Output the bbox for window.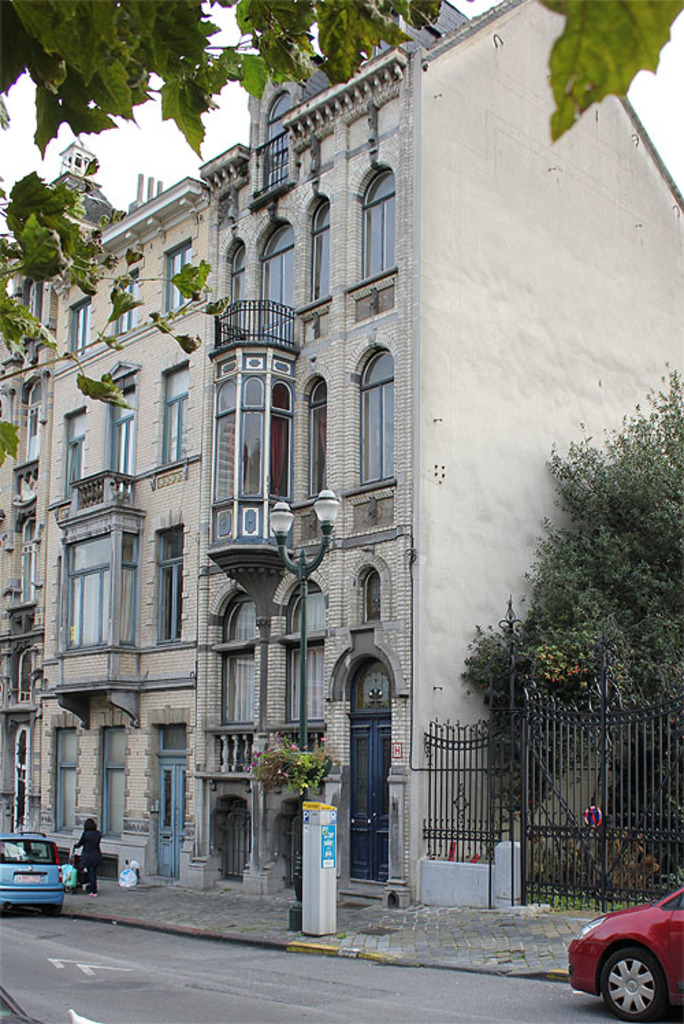
bbox=[297, 375, 327, 497].
